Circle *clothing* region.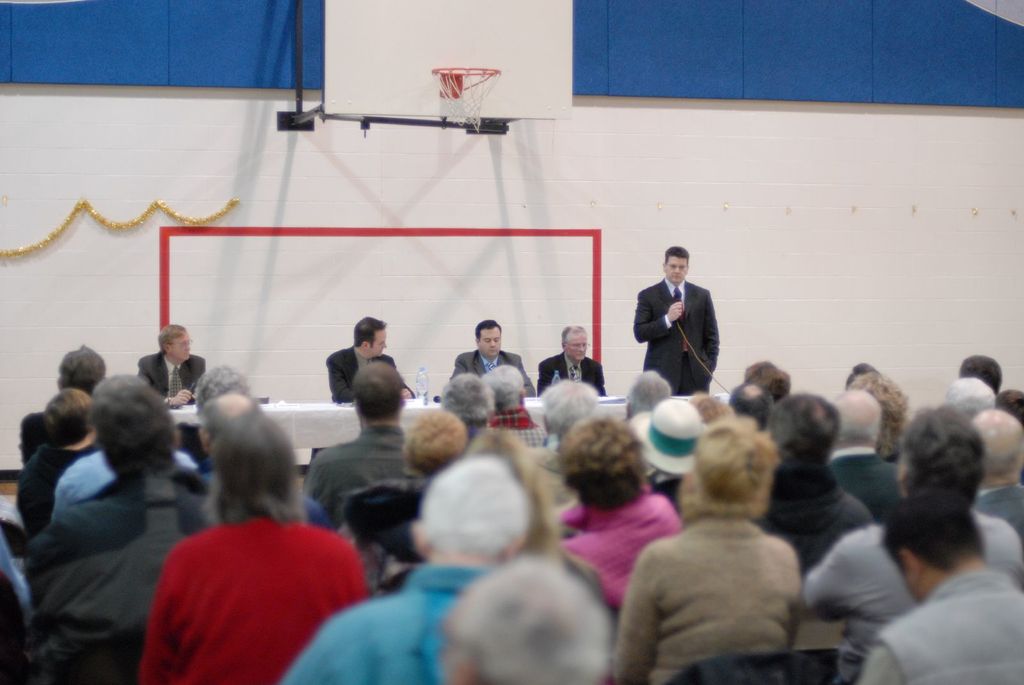
Region: {"left": 140, "top": 351, "right": 213, "bottom": 405}.
